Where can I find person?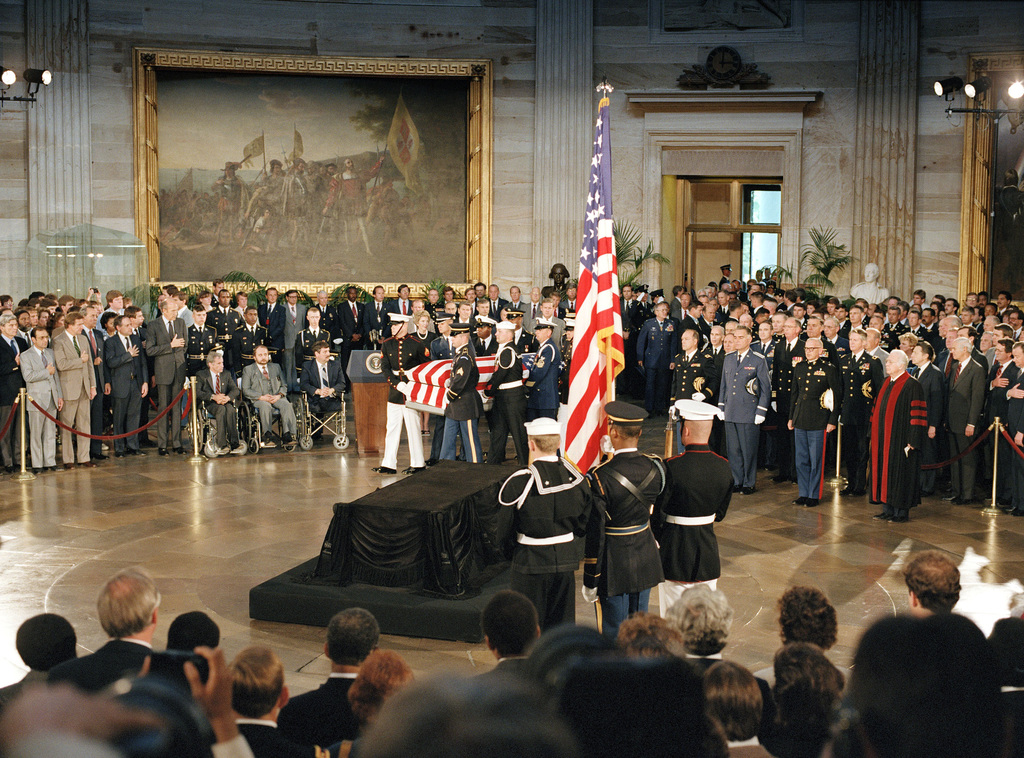
You can find it at crop(756, 681, 850, 757).
